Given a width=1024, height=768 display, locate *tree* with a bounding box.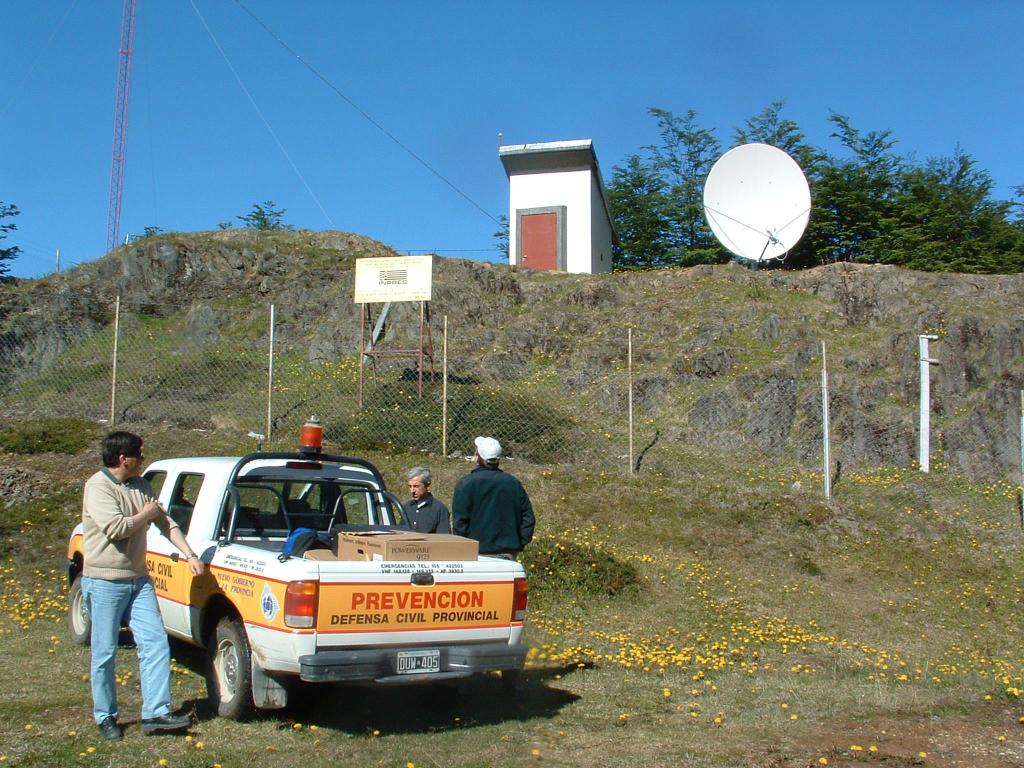
Located: rect(128, 227, 160, 241).
